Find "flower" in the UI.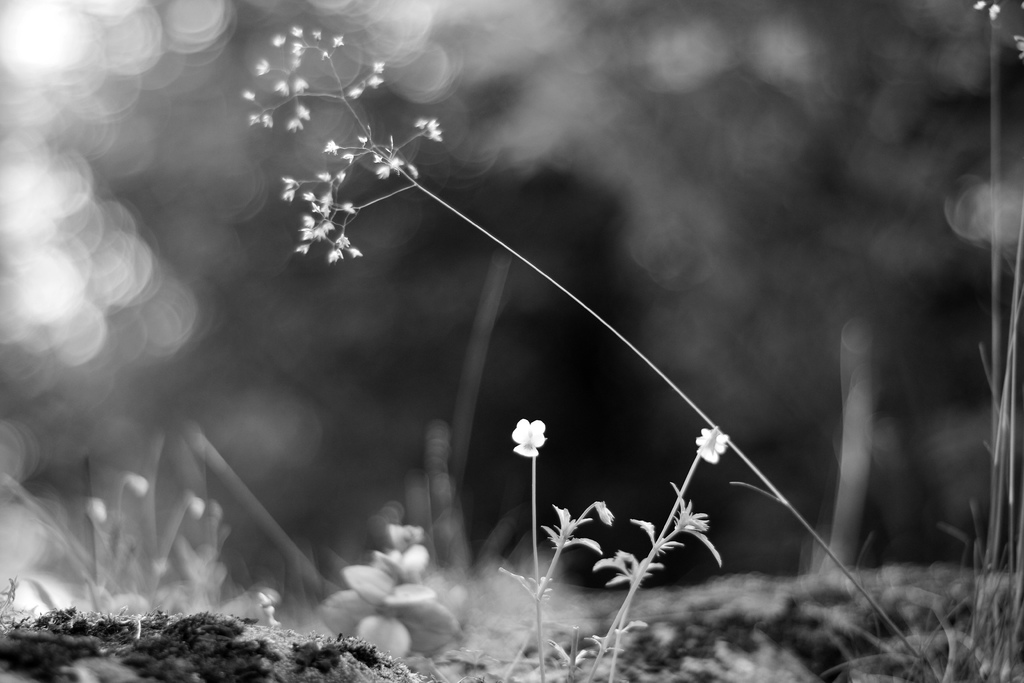
UI element at [692,427,731,462].
